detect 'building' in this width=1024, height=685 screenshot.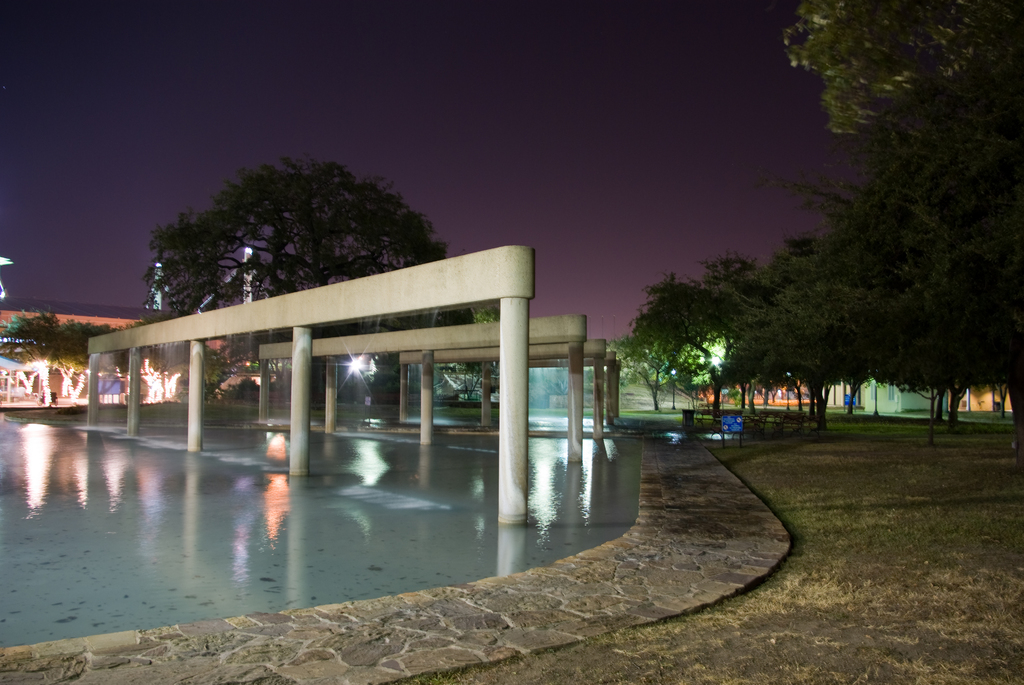
Detection: (left=0, top=306, right=259, bottom=402).
